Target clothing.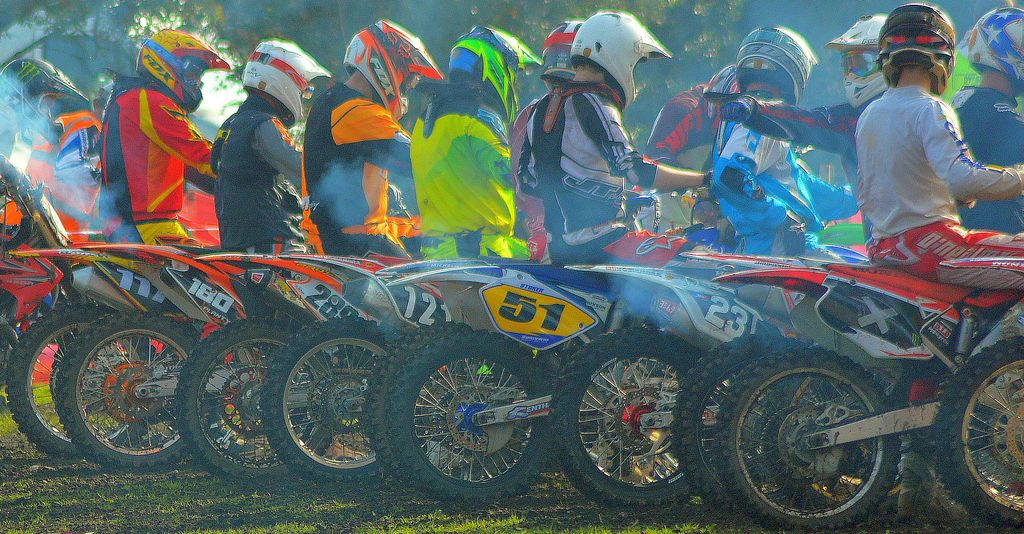
Target region: <box>721,109,852,260</box>.
